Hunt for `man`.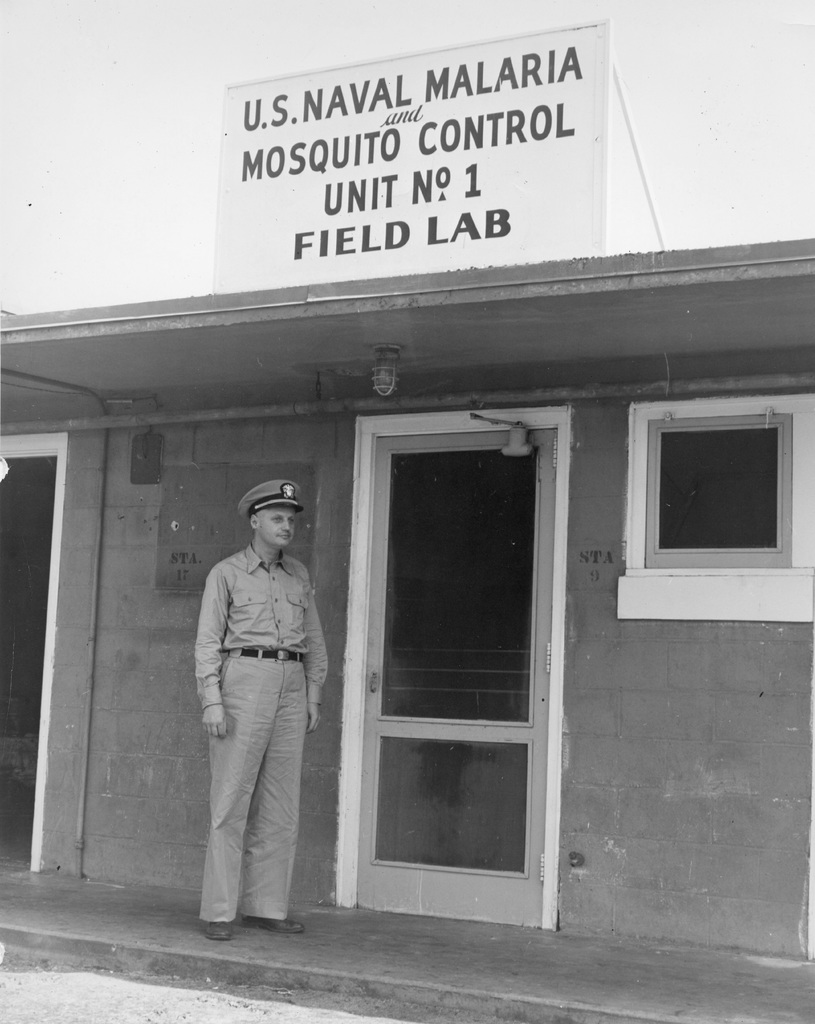
Hunted down at region(186, 465, 335, 943).
